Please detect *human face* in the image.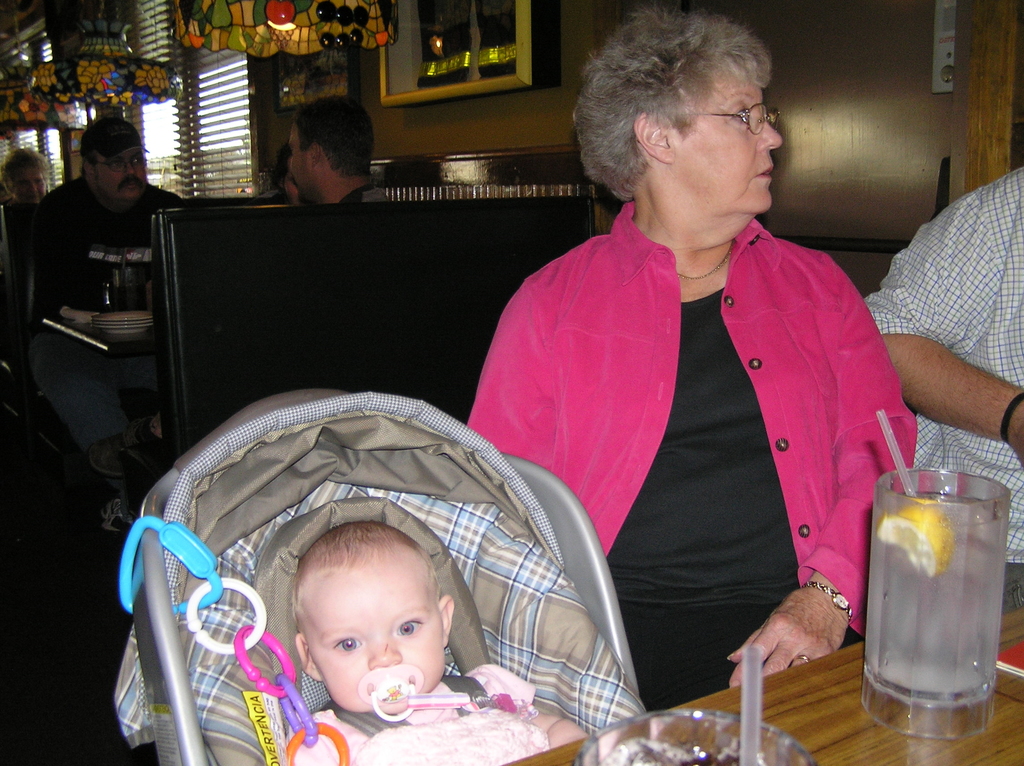
(14, 172, 47, 201).
